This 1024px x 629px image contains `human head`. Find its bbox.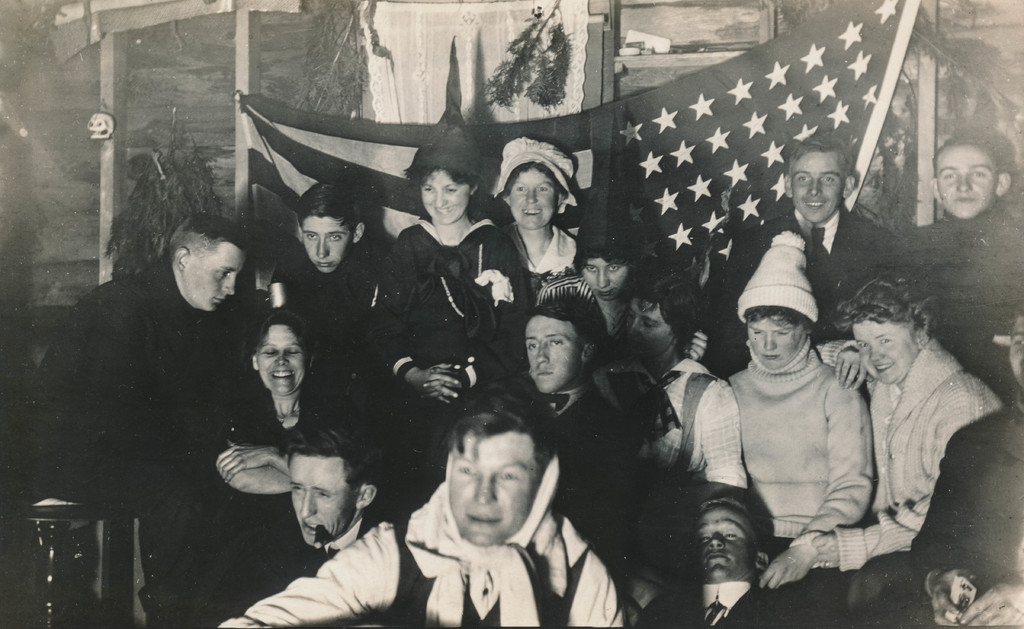
locate(682, 496, 772, 583).
